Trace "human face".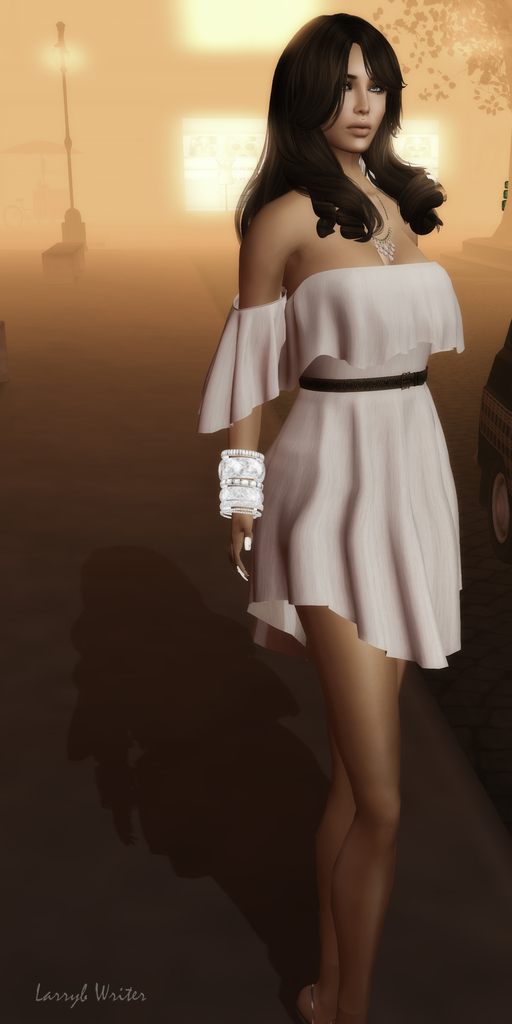
Traced to 332,41,389,151.
